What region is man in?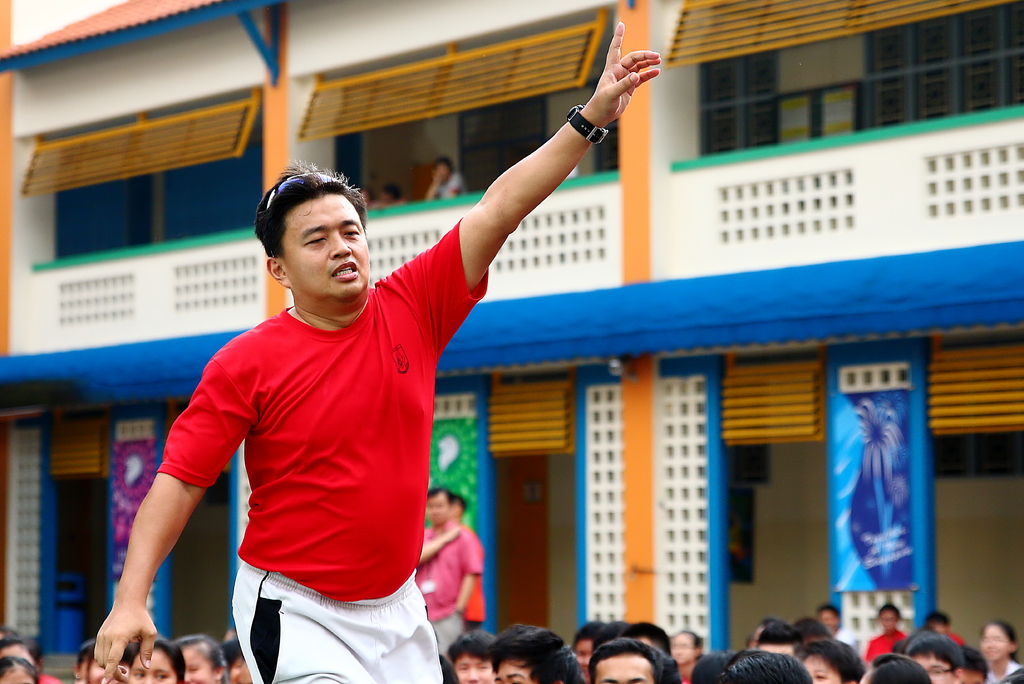
bbox(161, 69, 687, 650).
